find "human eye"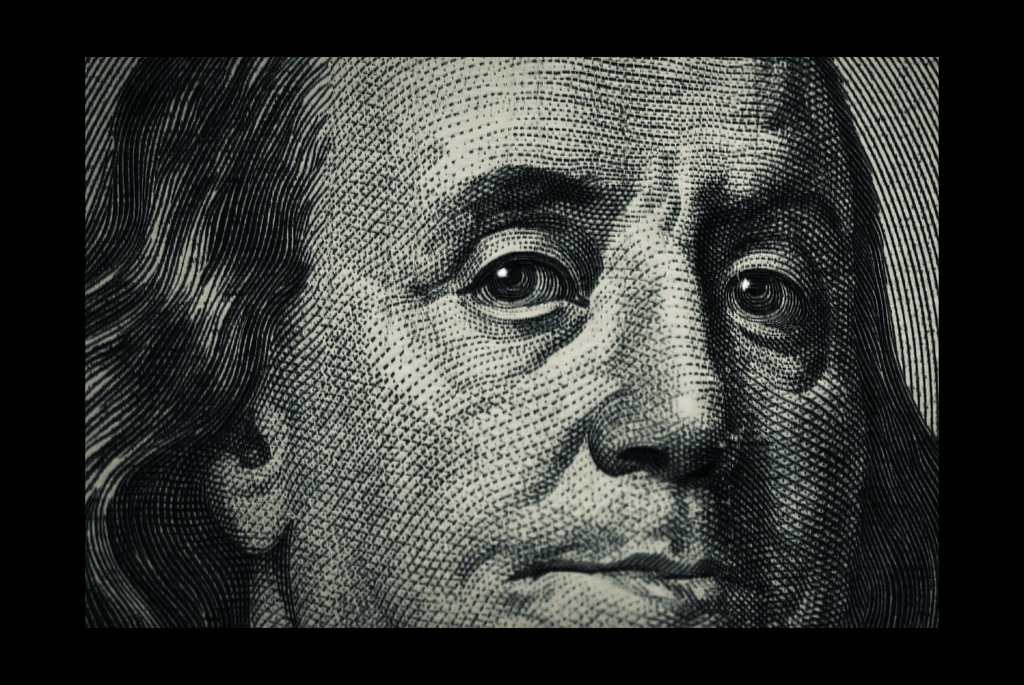
locate(719, 231, 835, 388)
